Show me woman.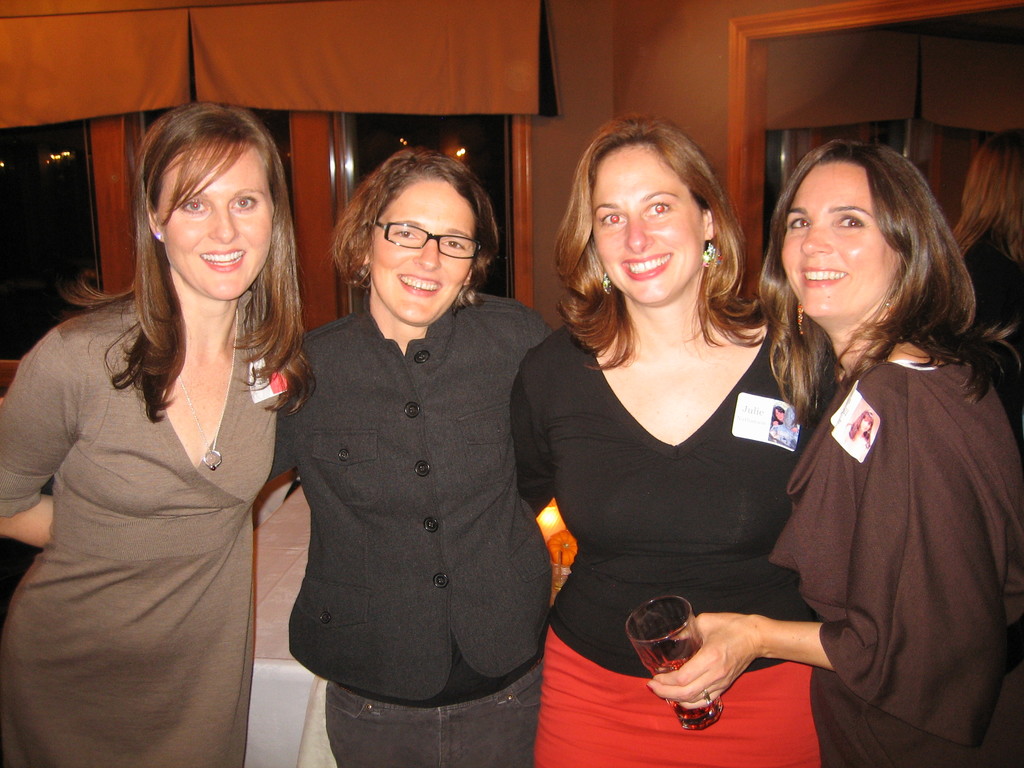
woman is here: [751,129,987,767].
